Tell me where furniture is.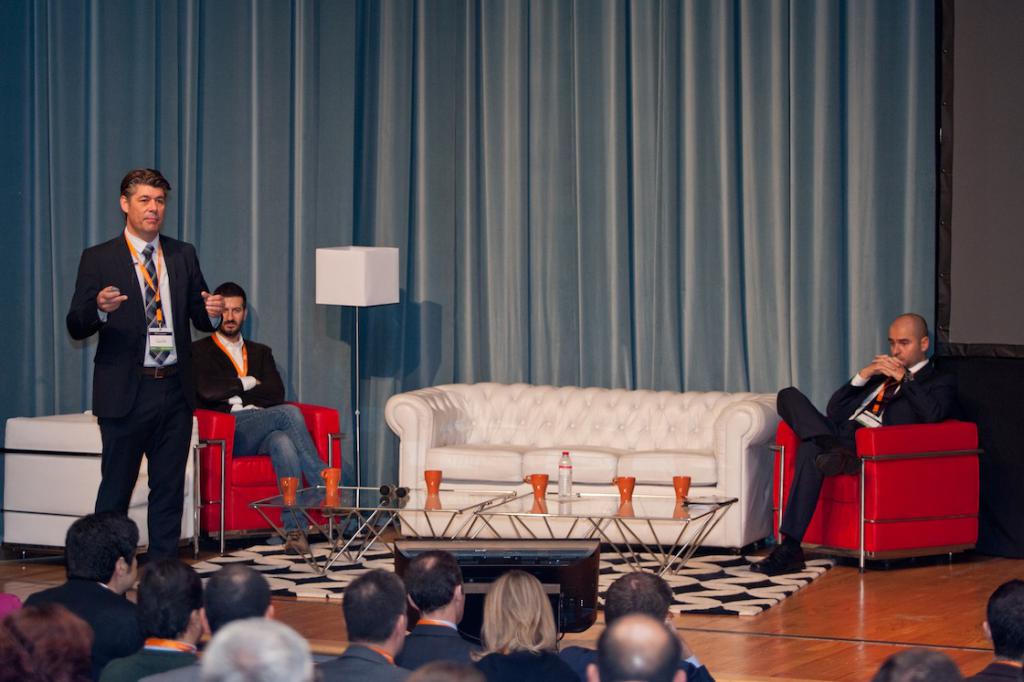
furniture is at detection(384, 382, 781, 559).
